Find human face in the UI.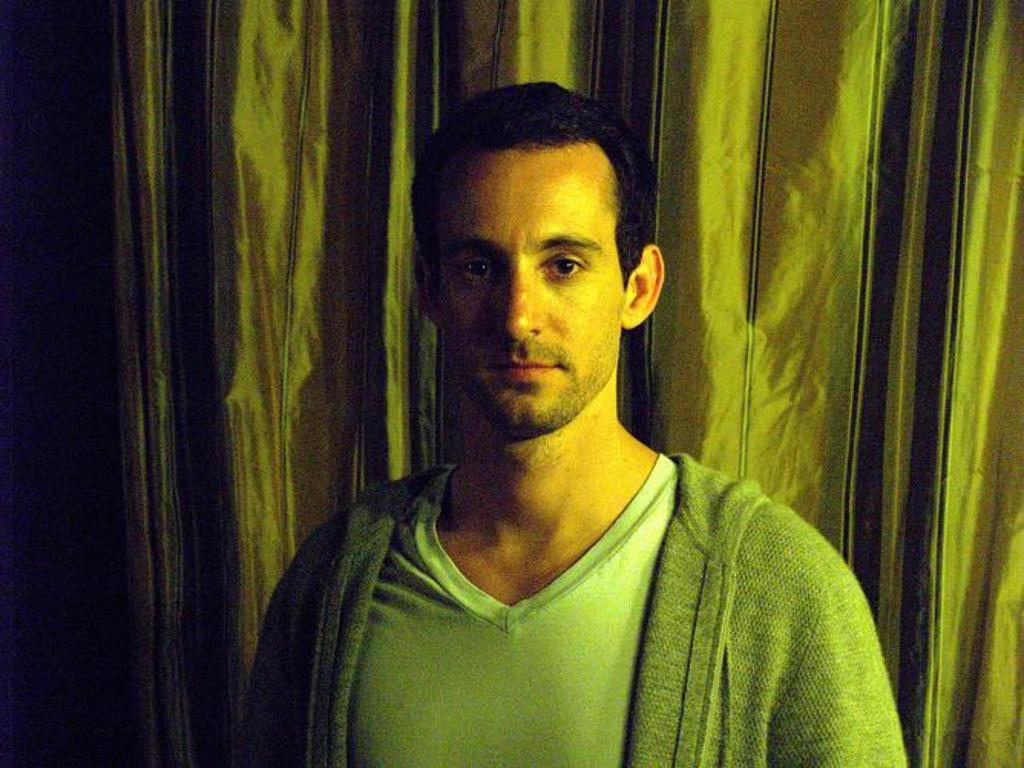
UI element at 434,150,622,431.
